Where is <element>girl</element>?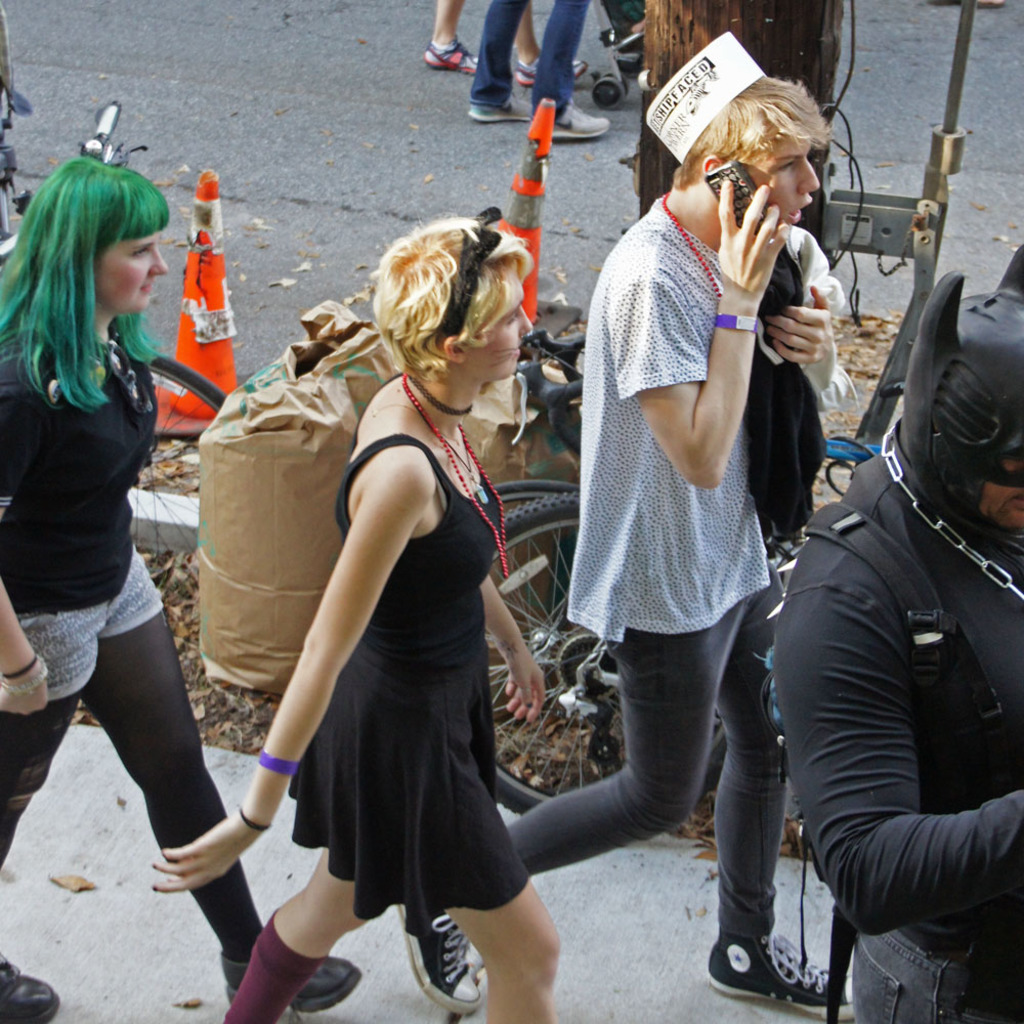
locate(0, 157, 360, 1023).
